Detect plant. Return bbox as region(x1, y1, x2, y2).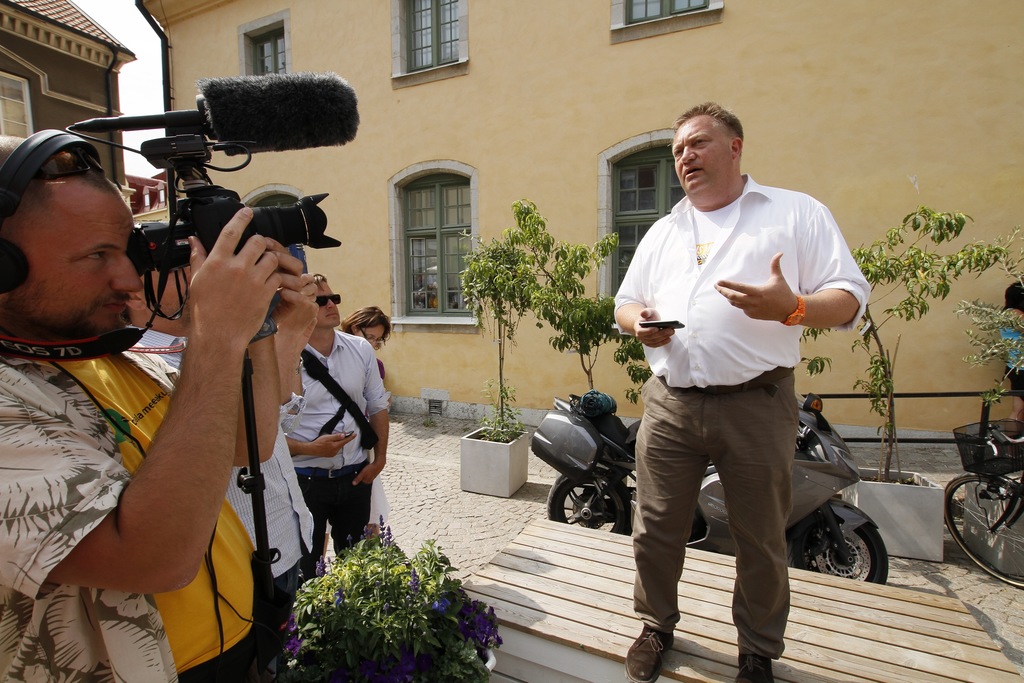
region(612, 331, 660, 404).
